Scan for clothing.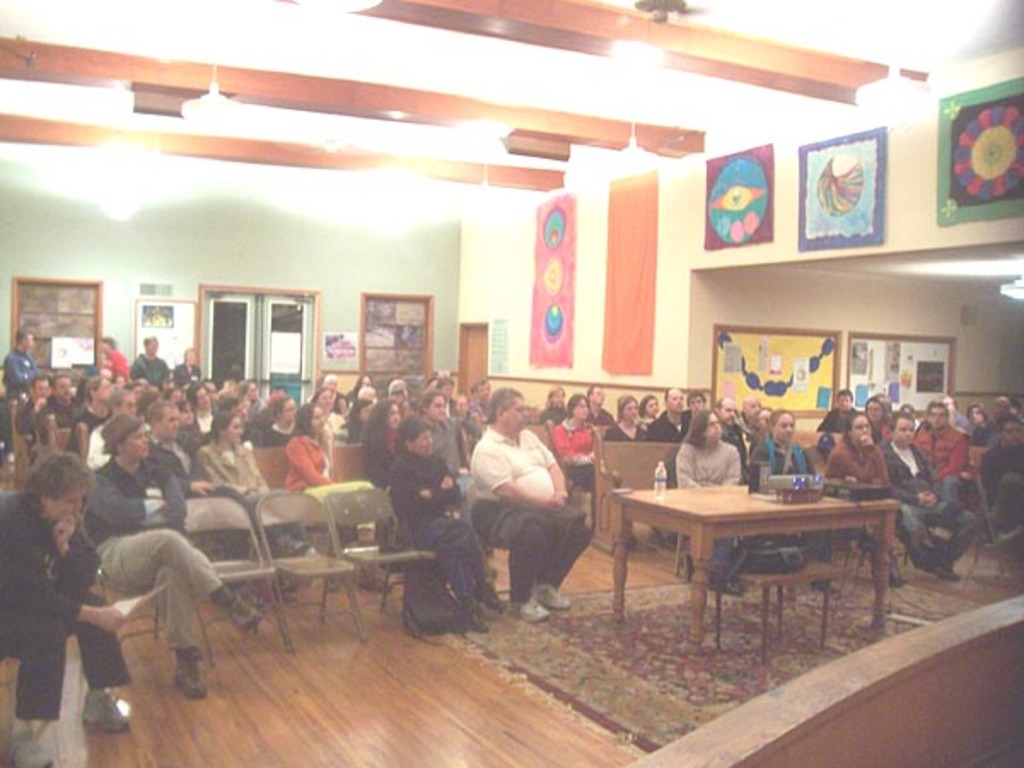
Scan result: left=887, top=437, right=945, bottom=505.
